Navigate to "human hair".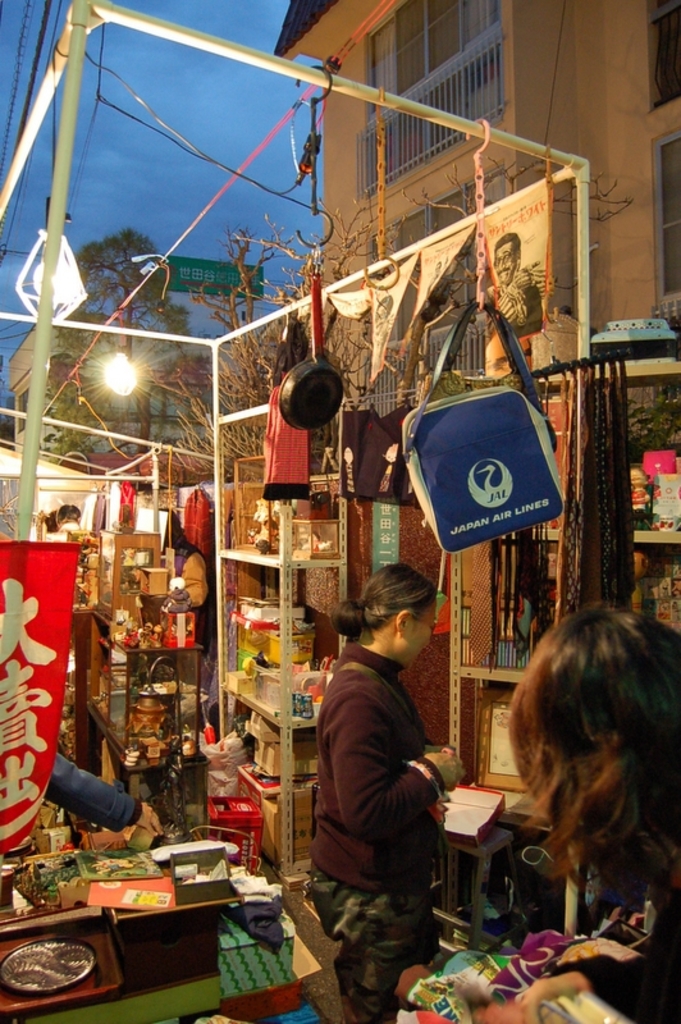
Navigation target: {"x1": 329, "y1": 562, "x2": 437, "y2": 644}.
